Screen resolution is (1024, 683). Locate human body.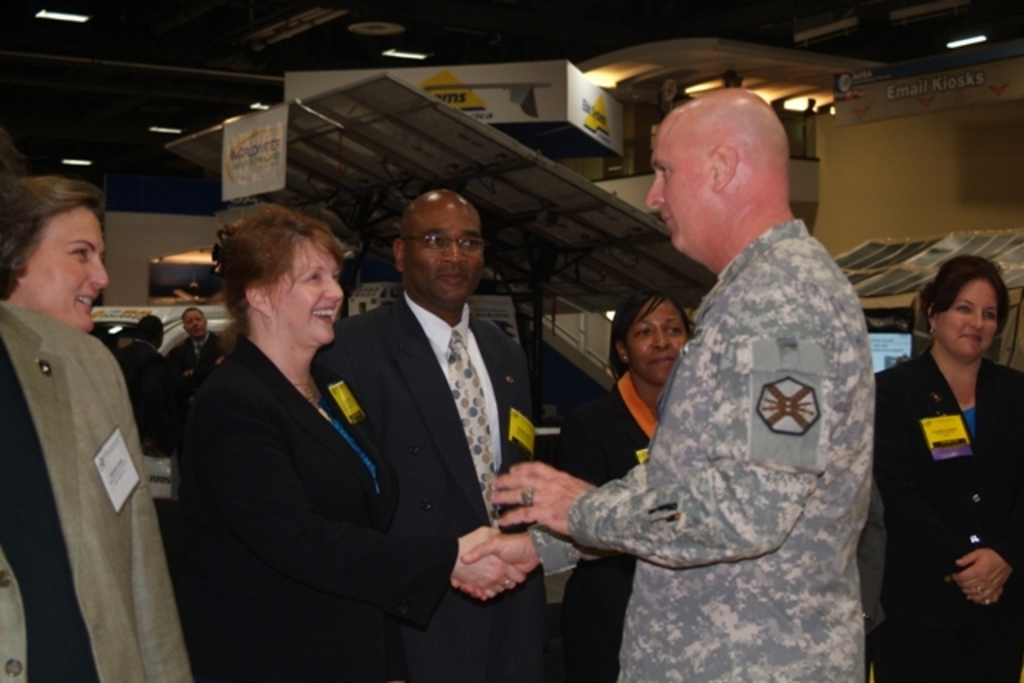
box=[0, 294, 189, 681].
